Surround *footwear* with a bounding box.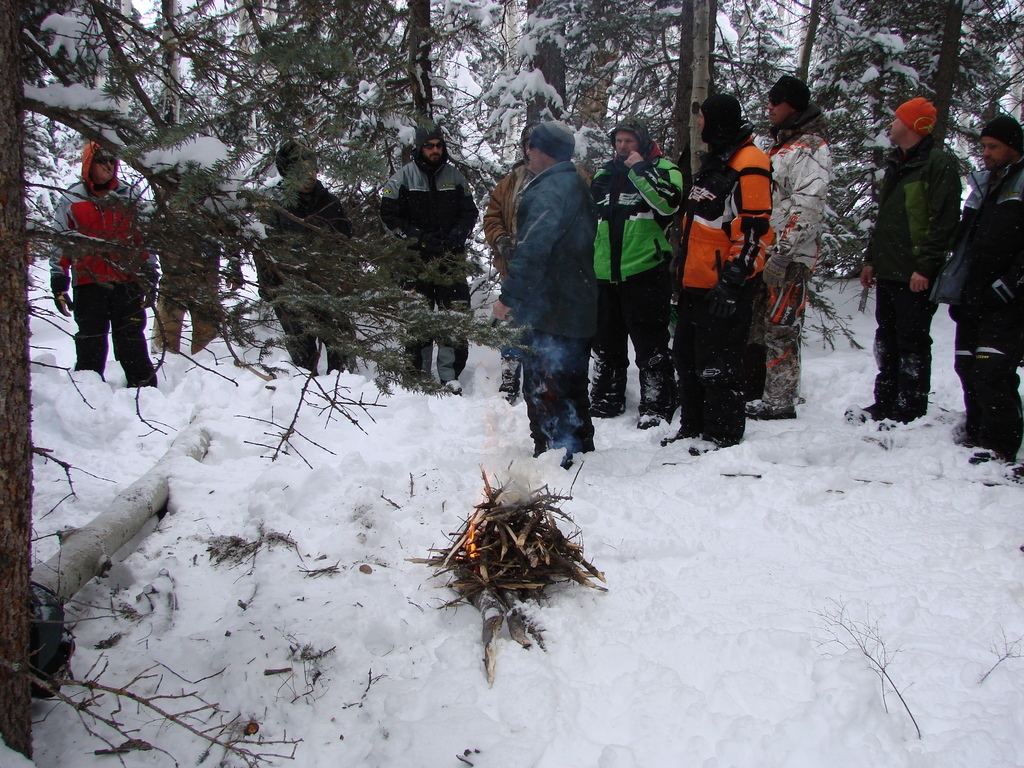
493 387 516 408.
